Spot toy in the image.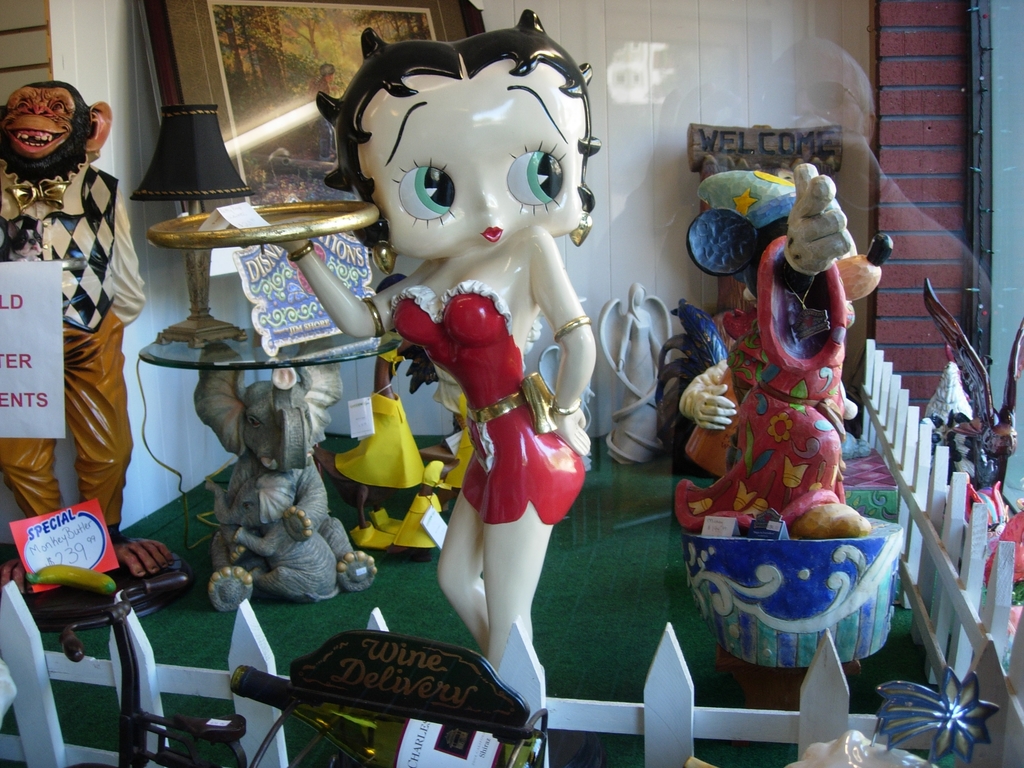
toy found at (684, 667, 1004, 767).
